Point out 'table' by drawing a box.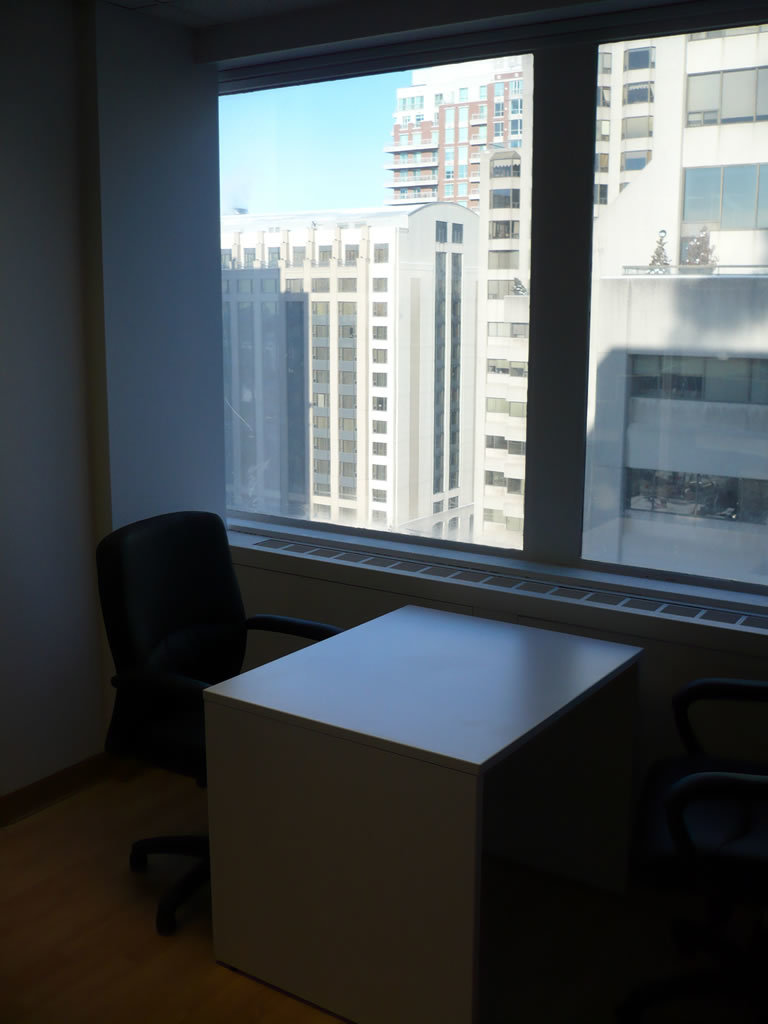
box(192, 535, 676, 1023).
